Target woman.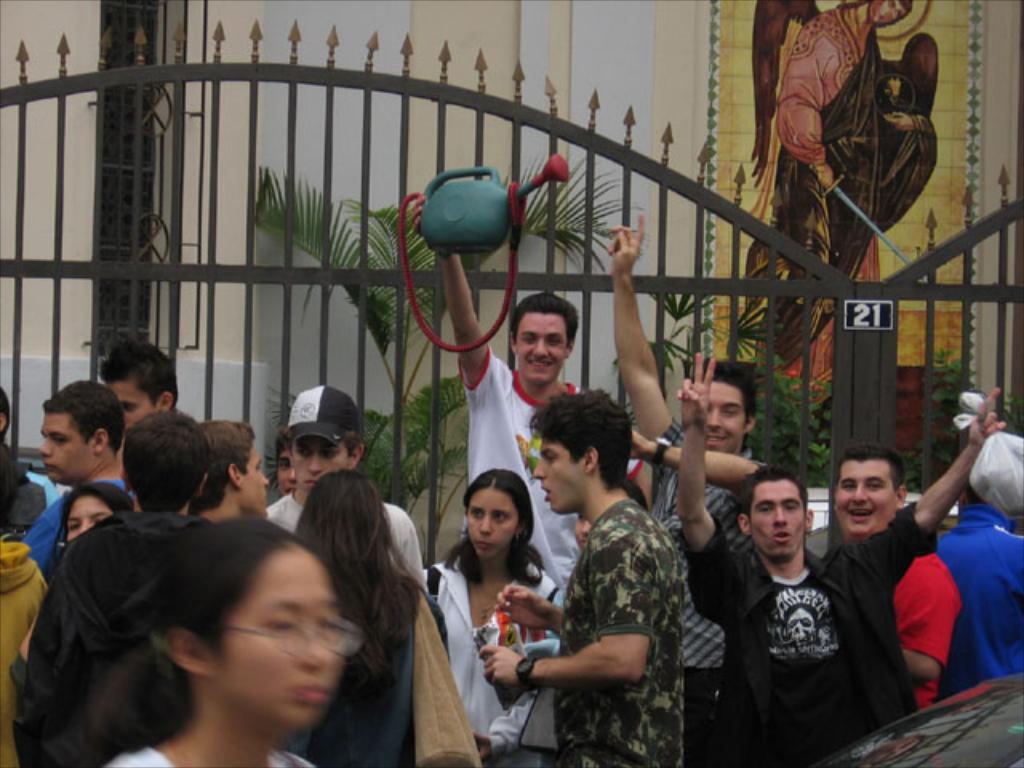
Target region: <box>66,474,114,578</box>.
